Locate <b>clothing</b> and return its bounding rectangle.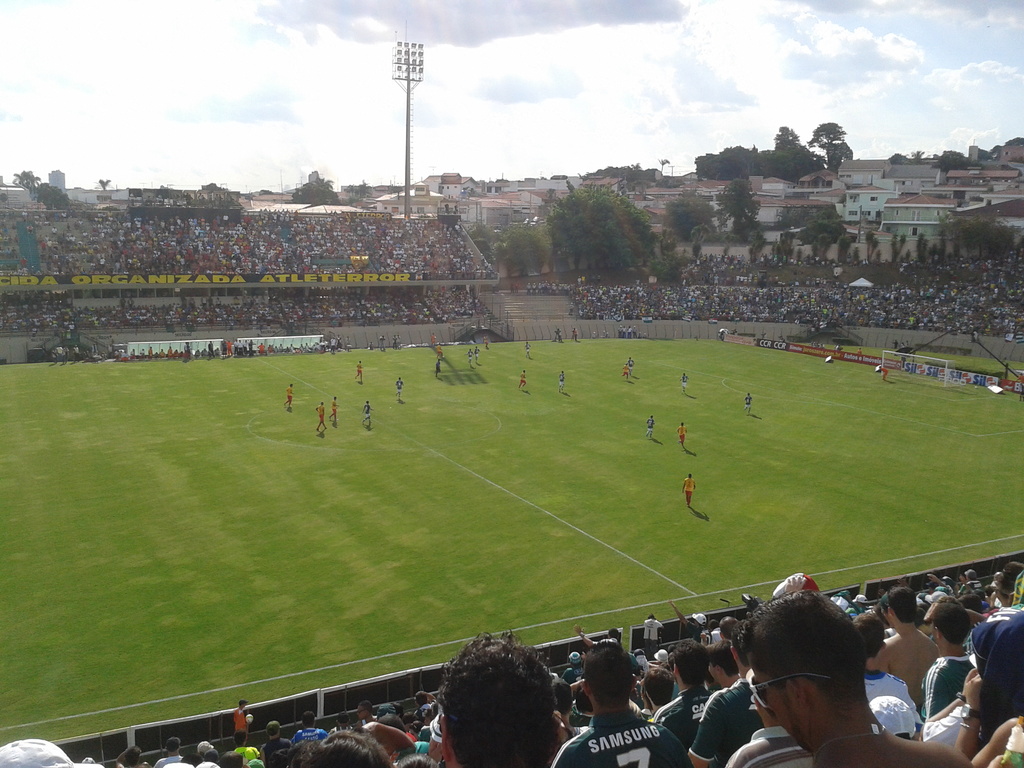
select_region(394, 372, 404, 397).
